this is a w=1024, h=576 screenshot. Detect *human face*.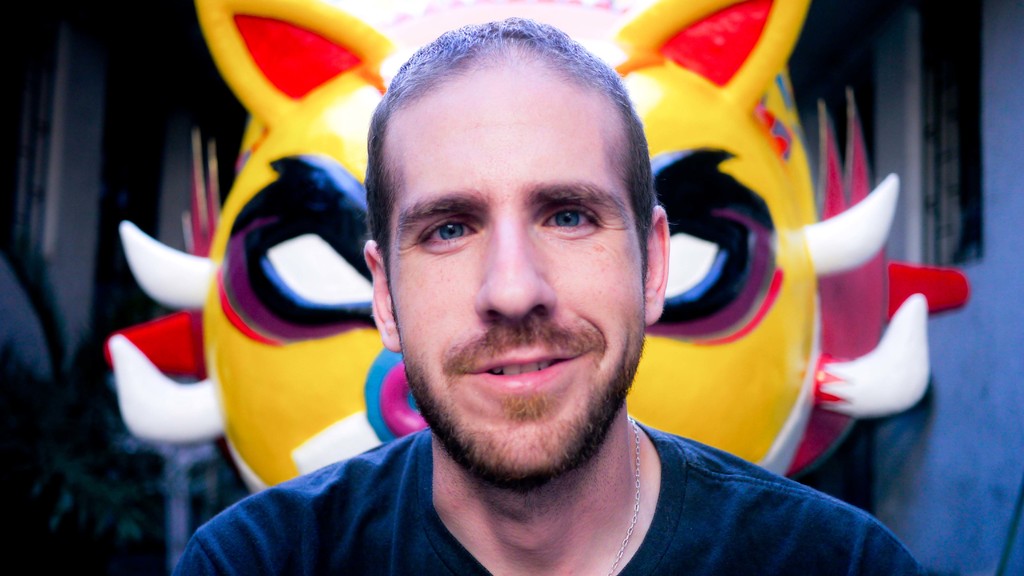
390:55:645:477.
